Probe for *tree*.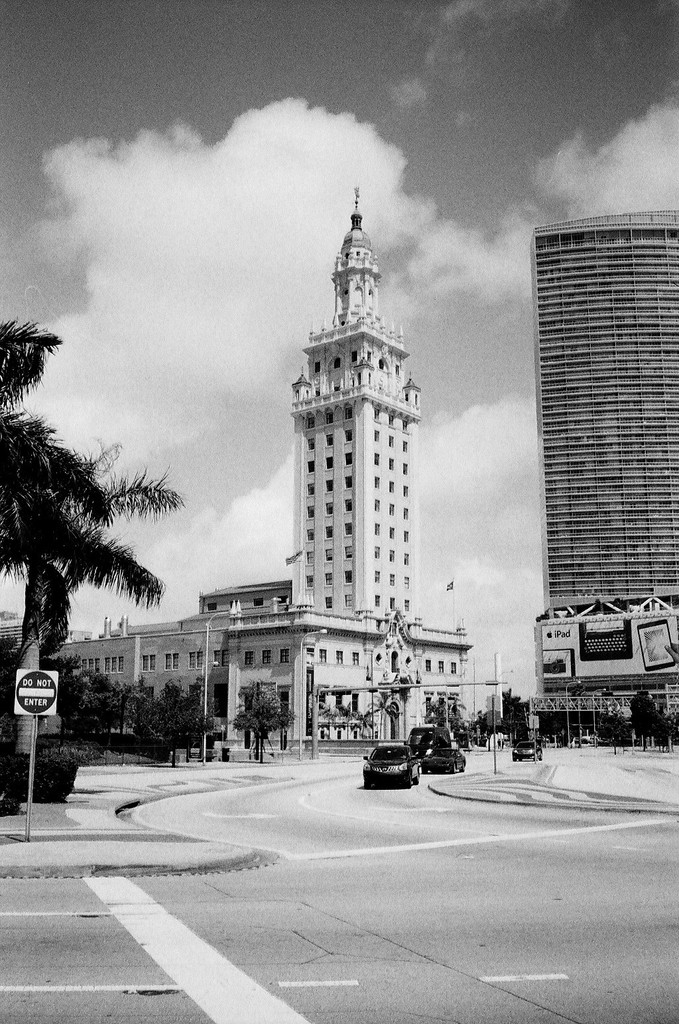
Probe result: [left=4, top=449, right=154, bottom=703].
